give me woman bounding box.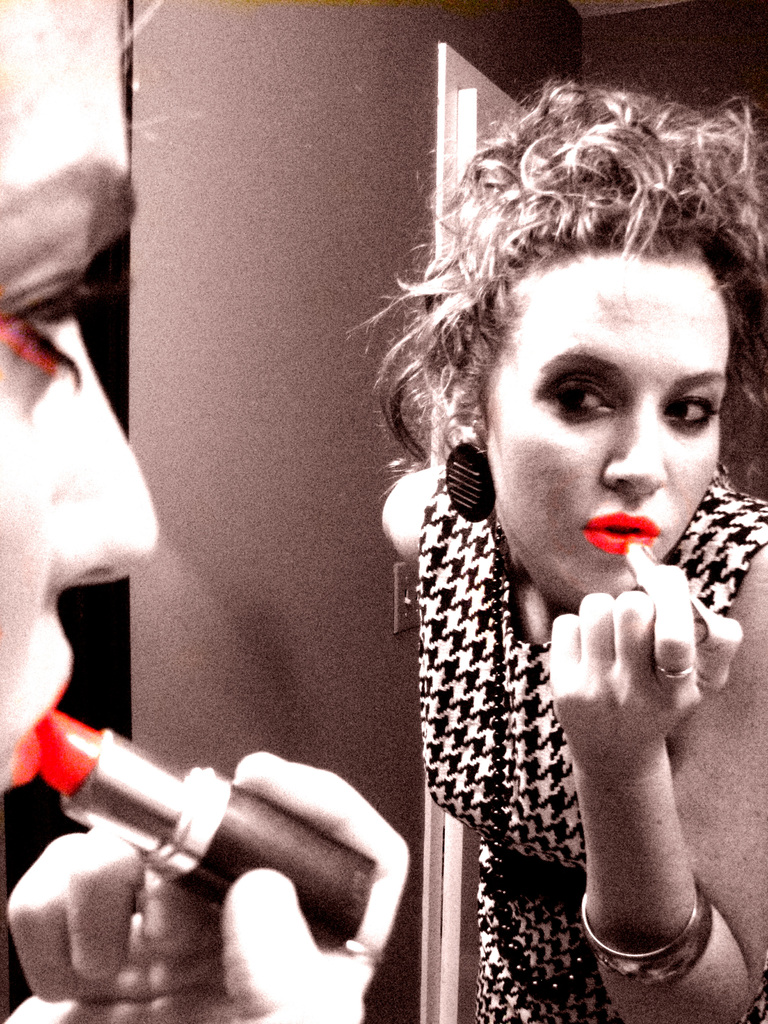
(left=330, top=59, right=767, bottom=1002).
